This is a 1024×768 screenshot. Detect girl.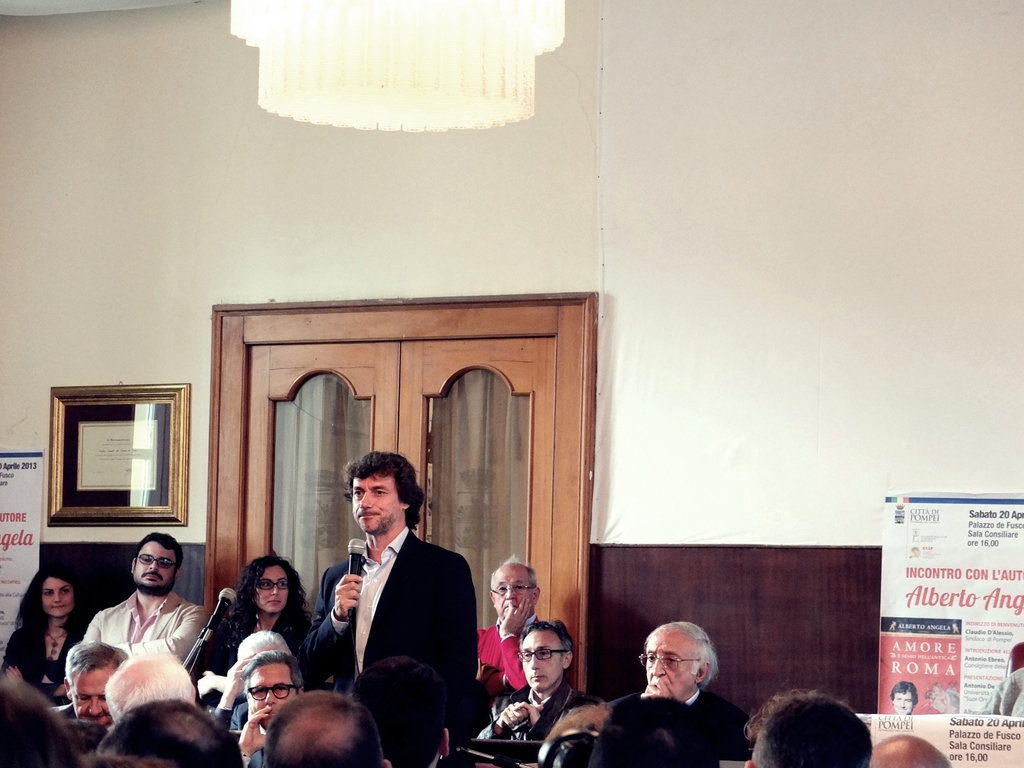
bbox(0, 564, 92, 695).
